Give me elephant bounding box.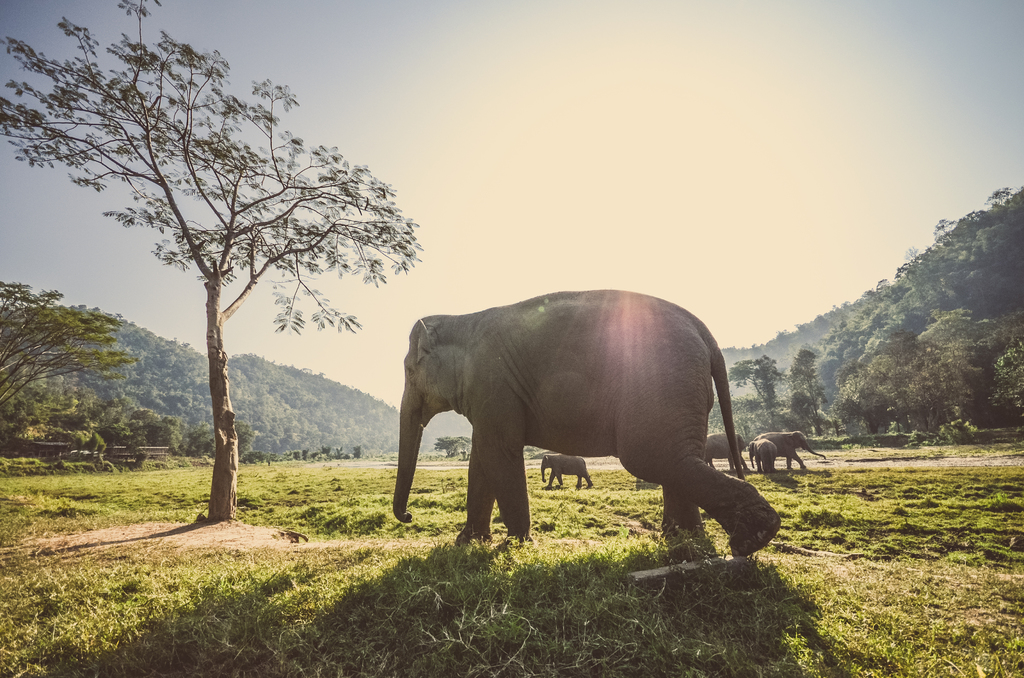
x1=754, y1=431, x2=826, y2=471.
